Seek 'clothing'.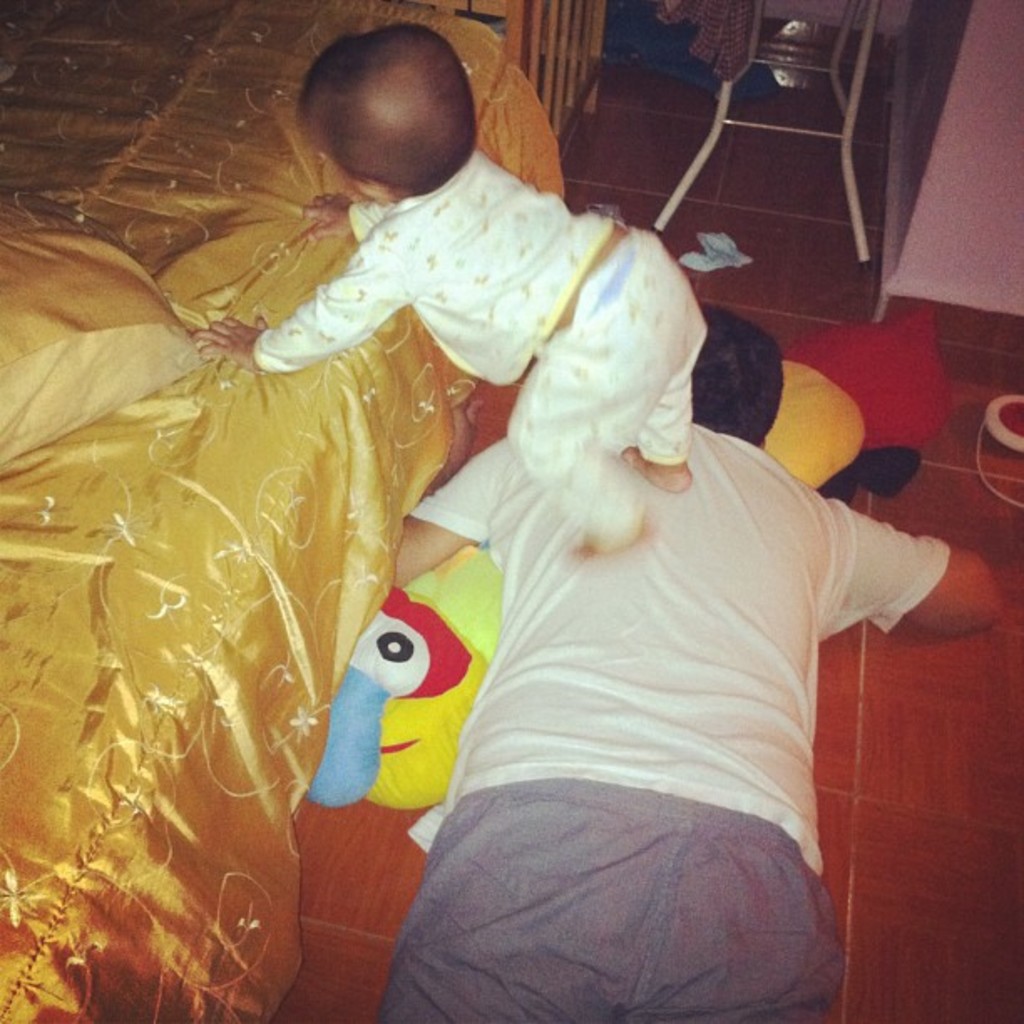
x1=243, y1=156, x2=713, y2=539.
